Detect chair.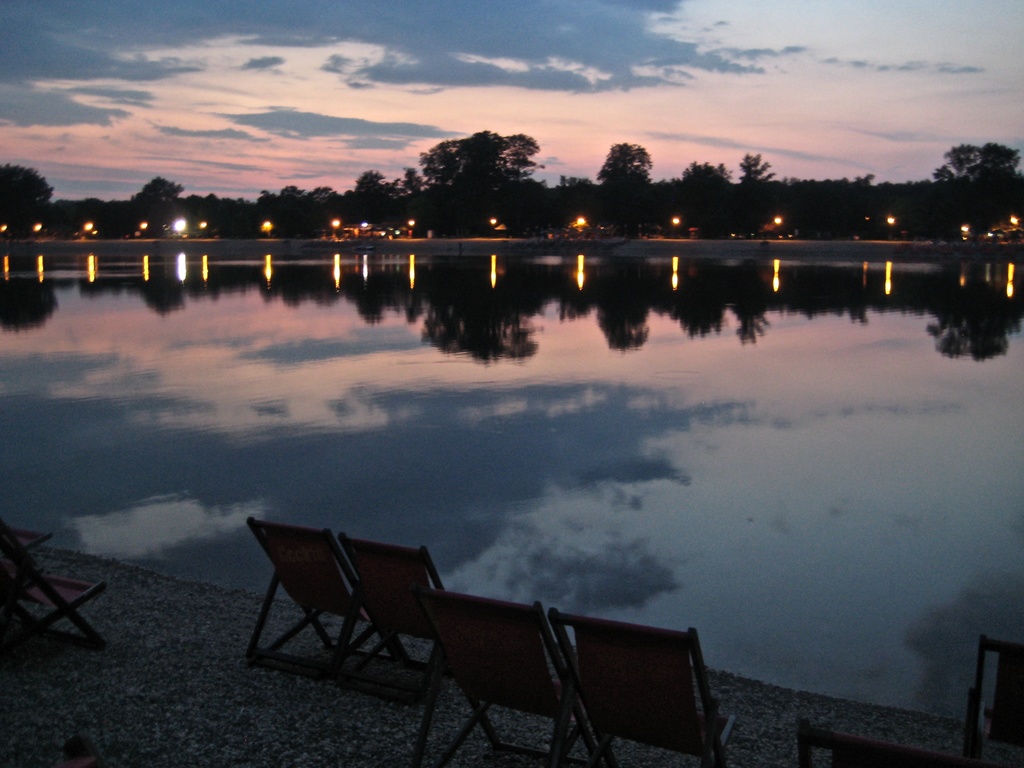
Detected at [330,538,446,701].
